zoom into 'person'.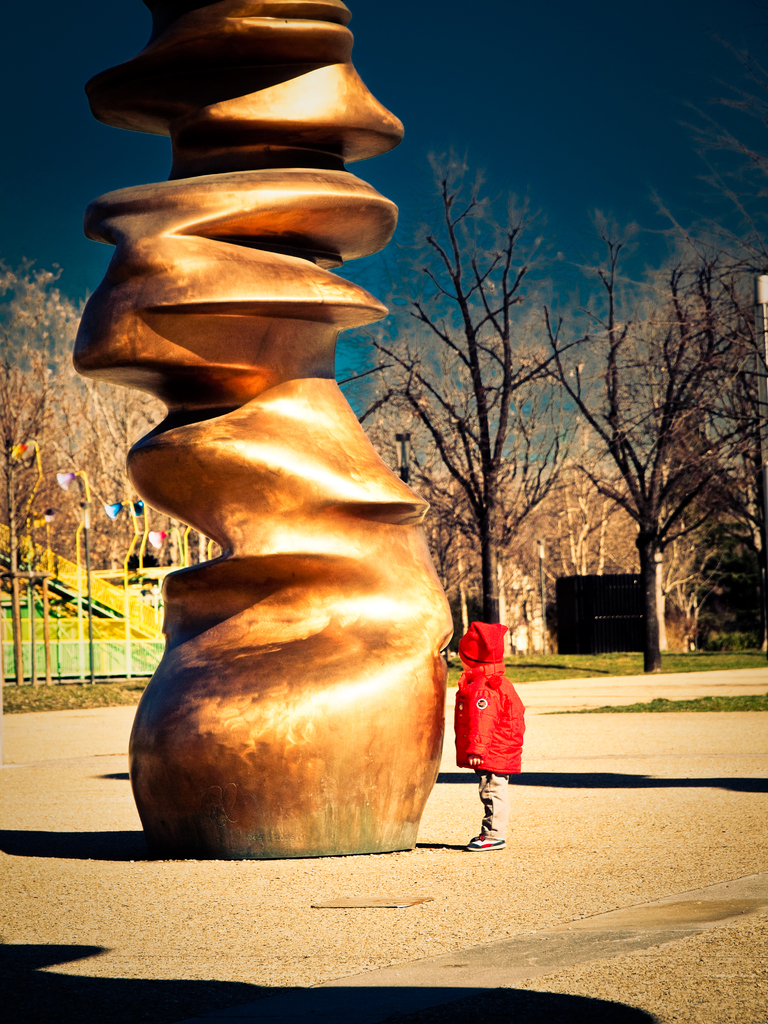
Zoom target: [459,626,522,851].
